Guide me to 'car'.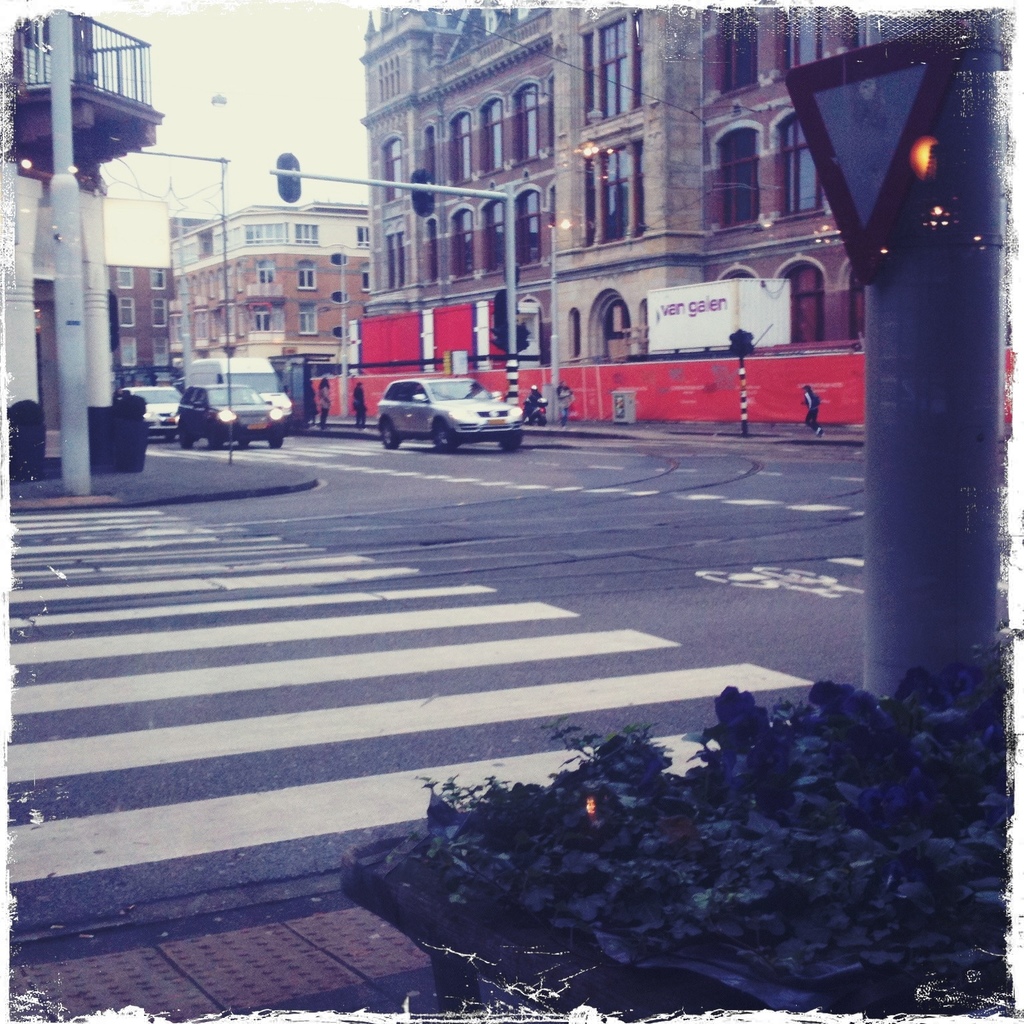
Guidance: region(179, 382, 283, 447).
